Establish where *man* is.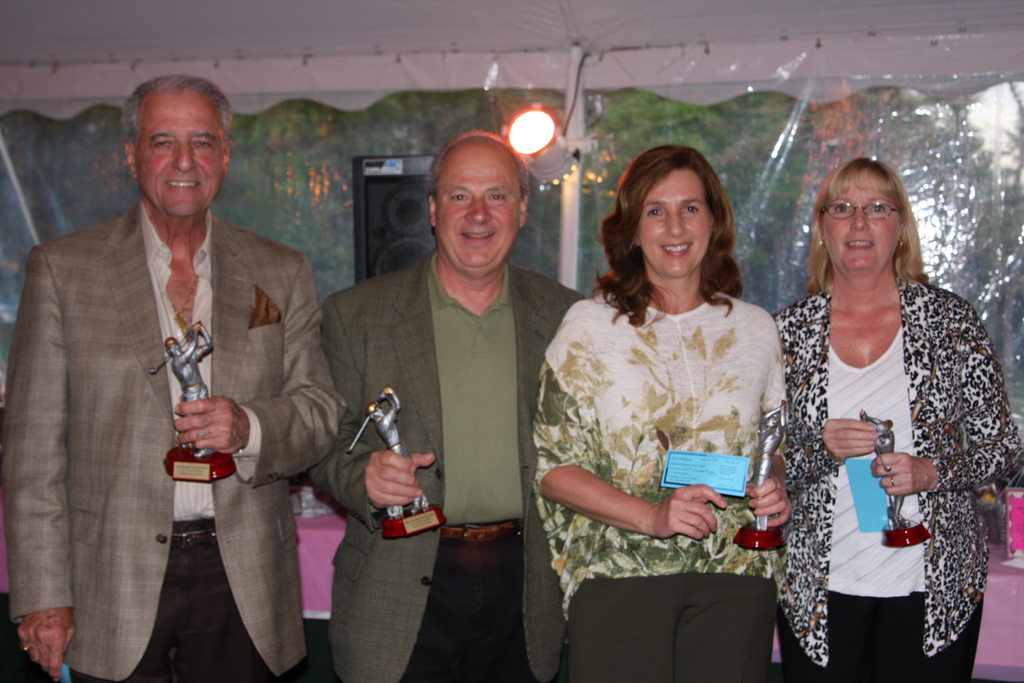
Established at detection(303, 131, 586, 682).
